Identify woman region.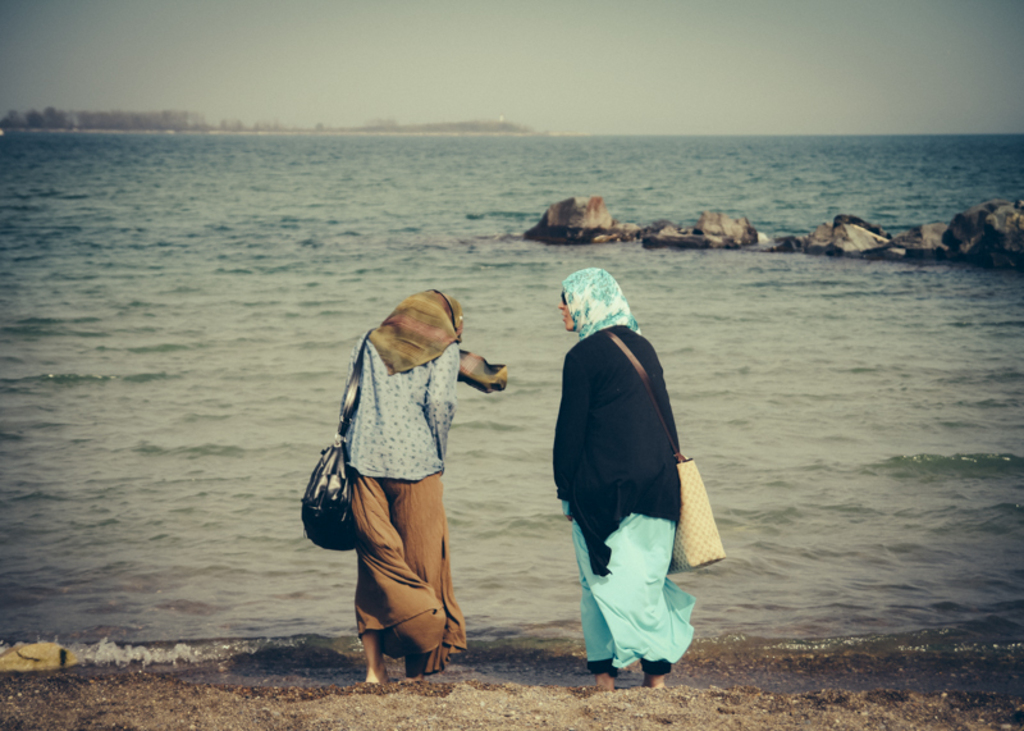
Region: 305, 268, 498, 703.
